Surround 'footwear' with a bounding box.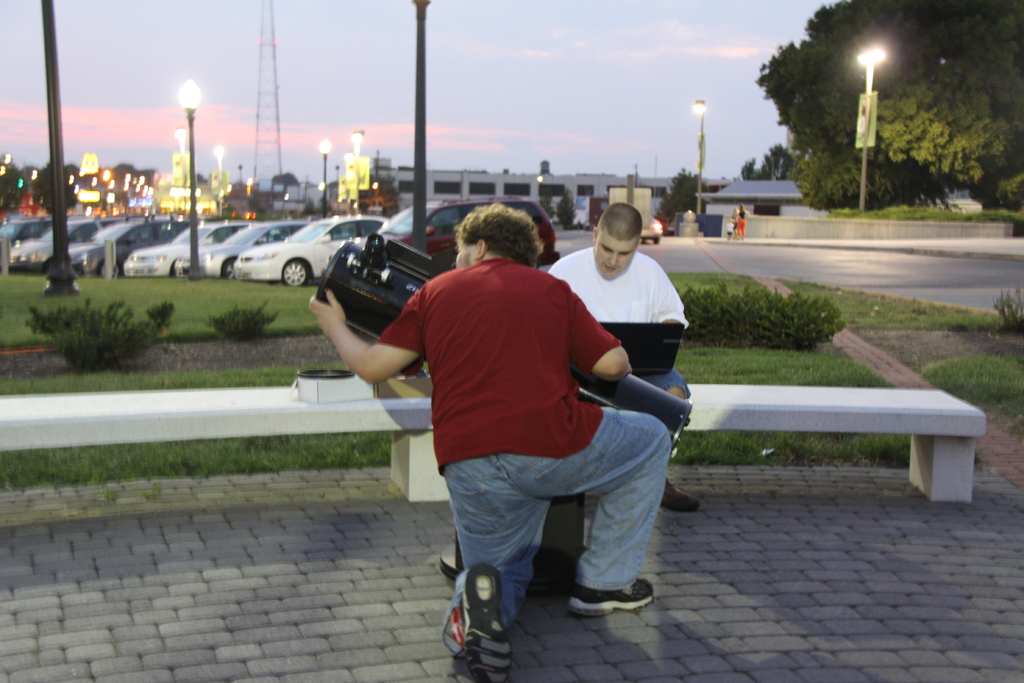
(left=460, top=559, right=520, bottom=682).
